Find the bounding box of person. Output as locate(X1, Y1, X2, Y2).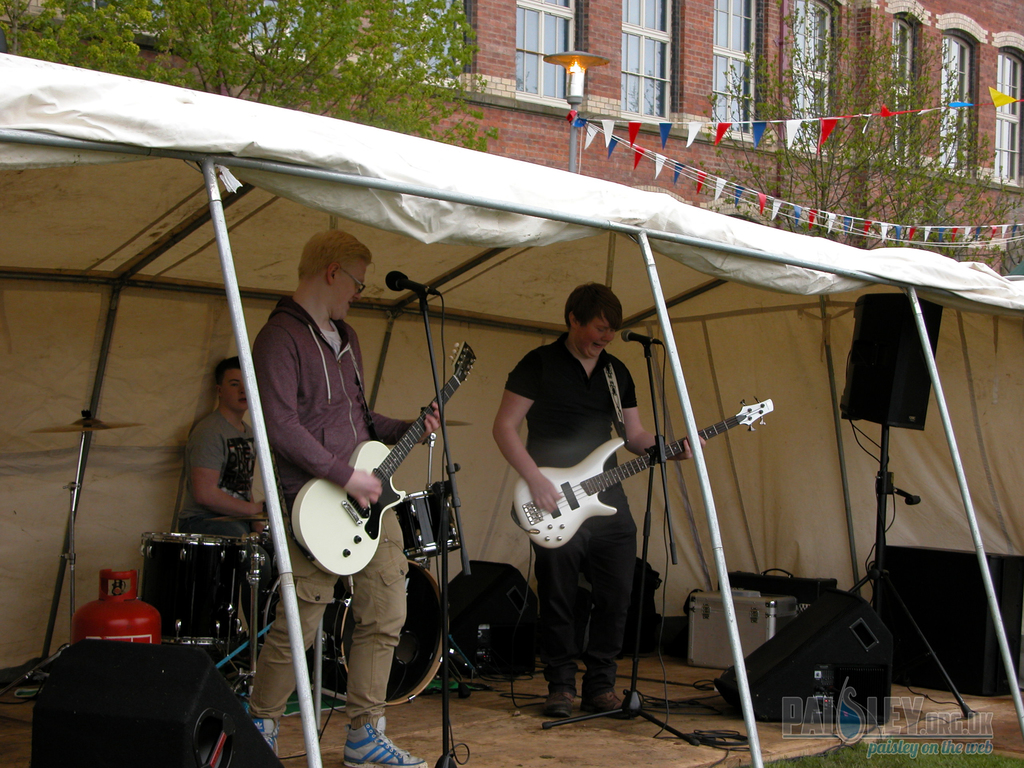
locate(491, 277, 707, 707).
